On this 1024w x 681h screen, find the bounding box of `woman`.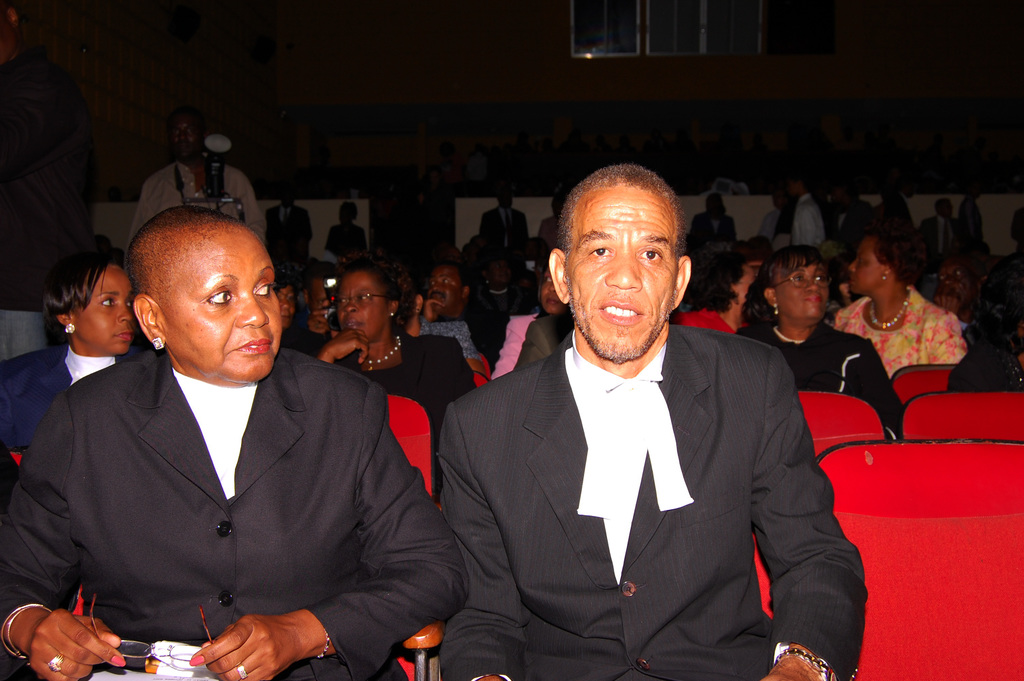
Bounding box: select_region(735, 246, 908, 448).
